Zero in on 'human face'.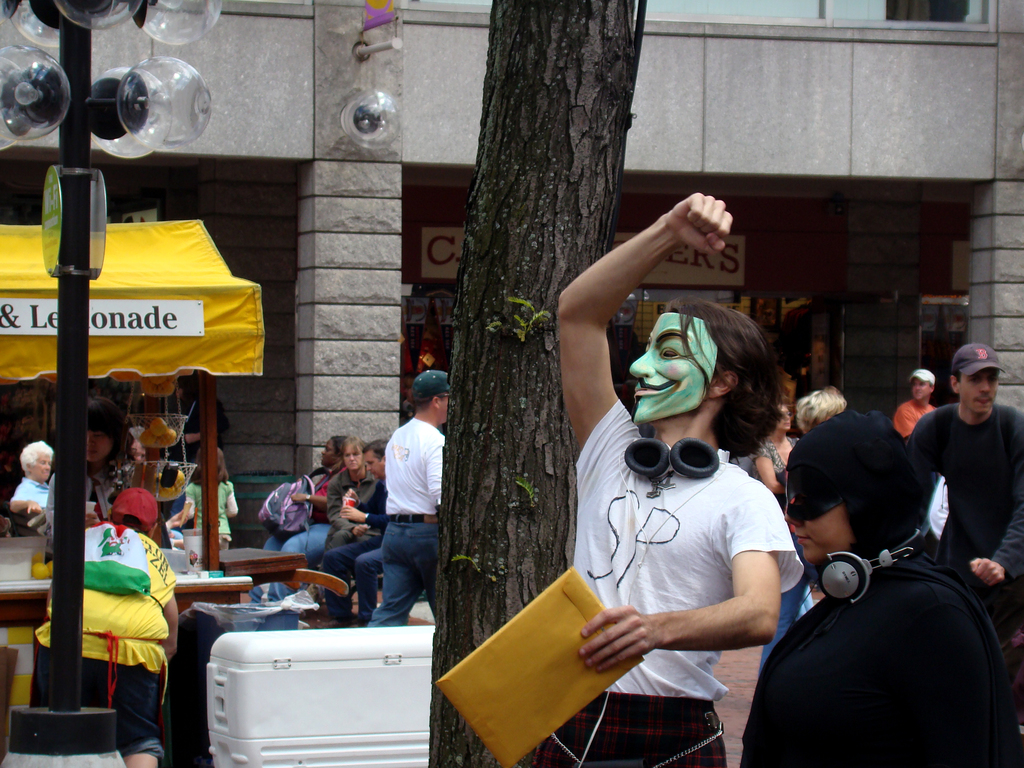
Zeroed in: {"x1": 320, "y1": 440, "x2": 336, "y2": 466}.
